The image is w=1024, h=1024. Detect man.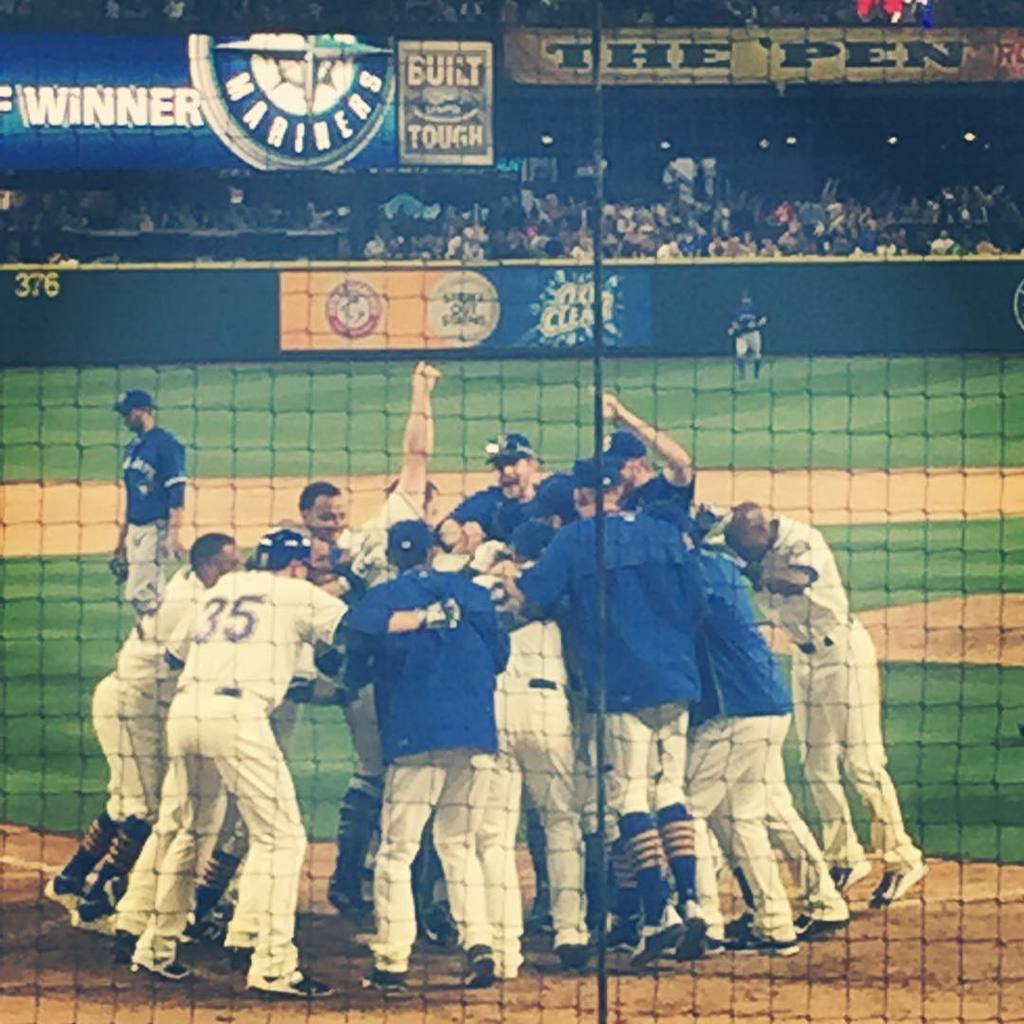
Detection: rect(742, 479, 941, 933).
